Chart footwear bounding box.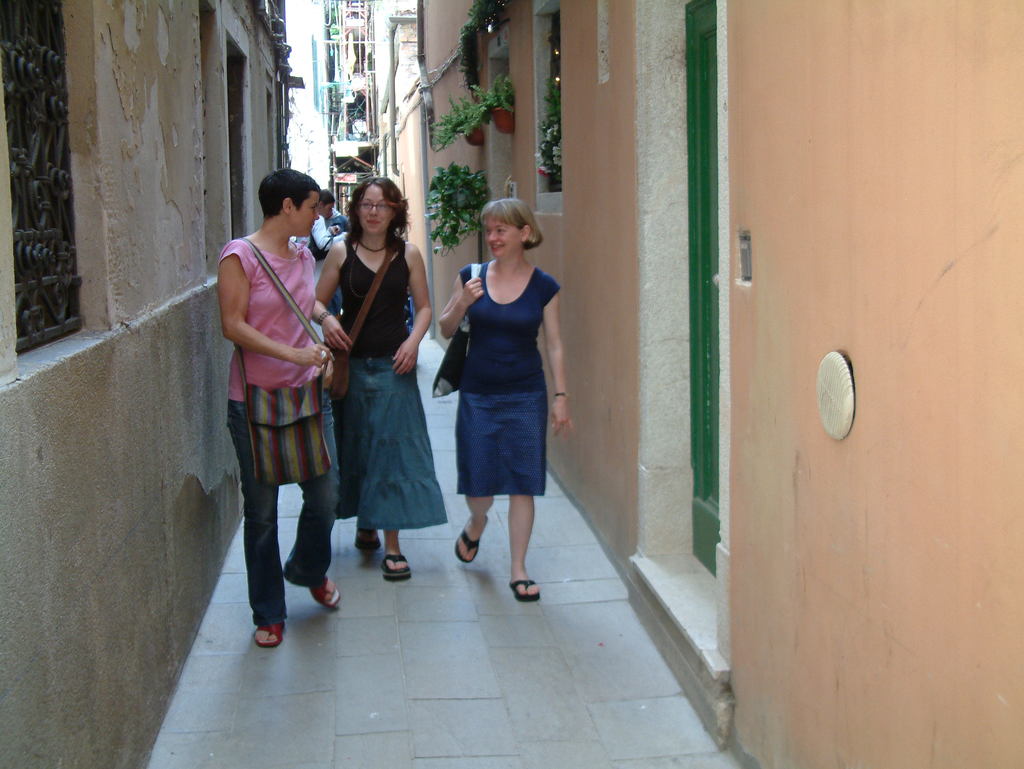
Charted: box(259, 553, 333, 638).
